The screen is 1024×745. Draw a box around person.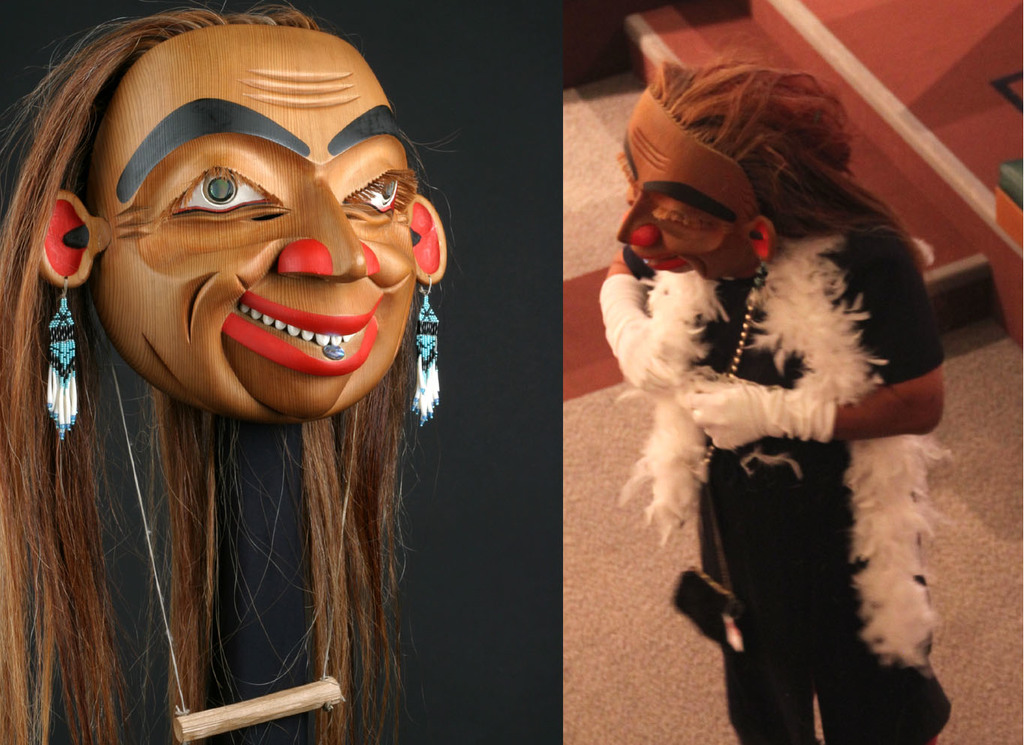
(x1=587, y1=55, x2=953, y2=744).
